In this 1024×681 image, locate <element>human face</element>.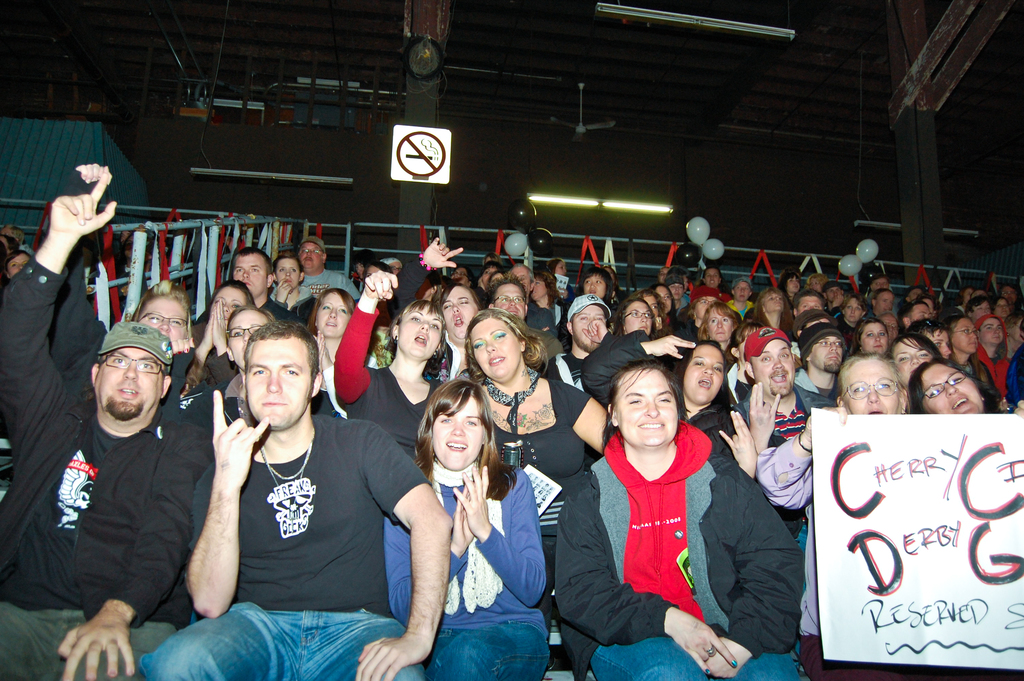
Bounding box: {"x1": 474, "y1": 314, "x2": 521, "y2": 378}.
